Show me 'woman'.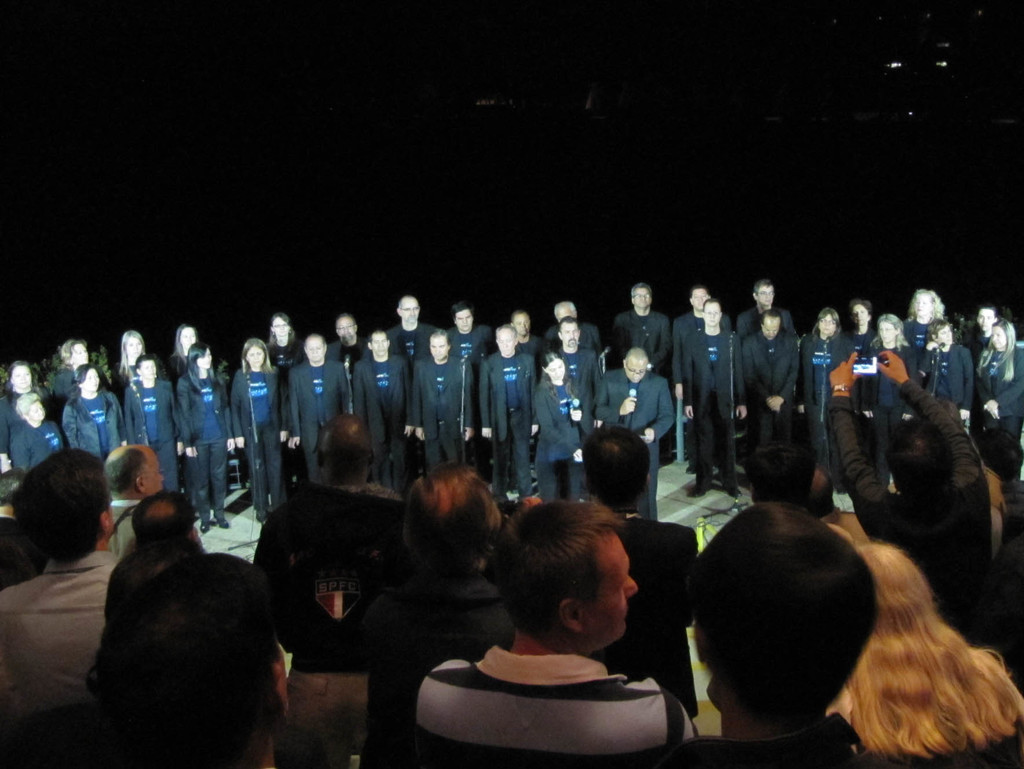
'woman' is here: <box>228,339,289,524</box>.
